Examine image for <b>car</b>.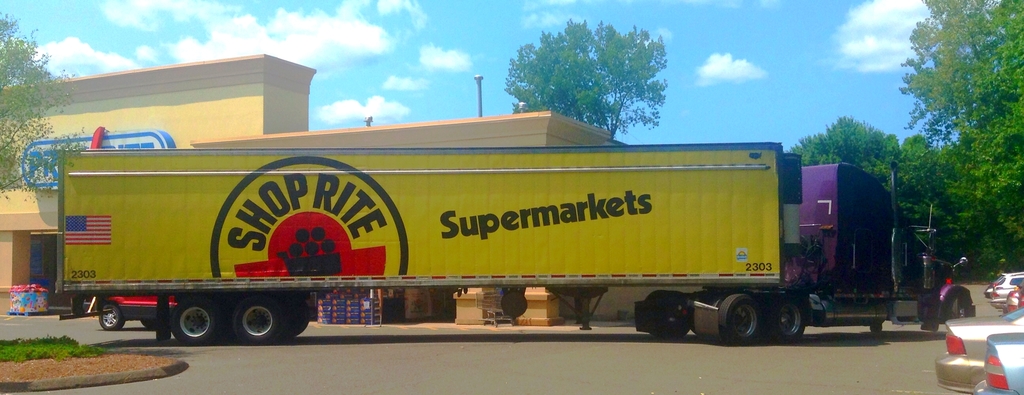
Examination result: 943,301,1023,391.
